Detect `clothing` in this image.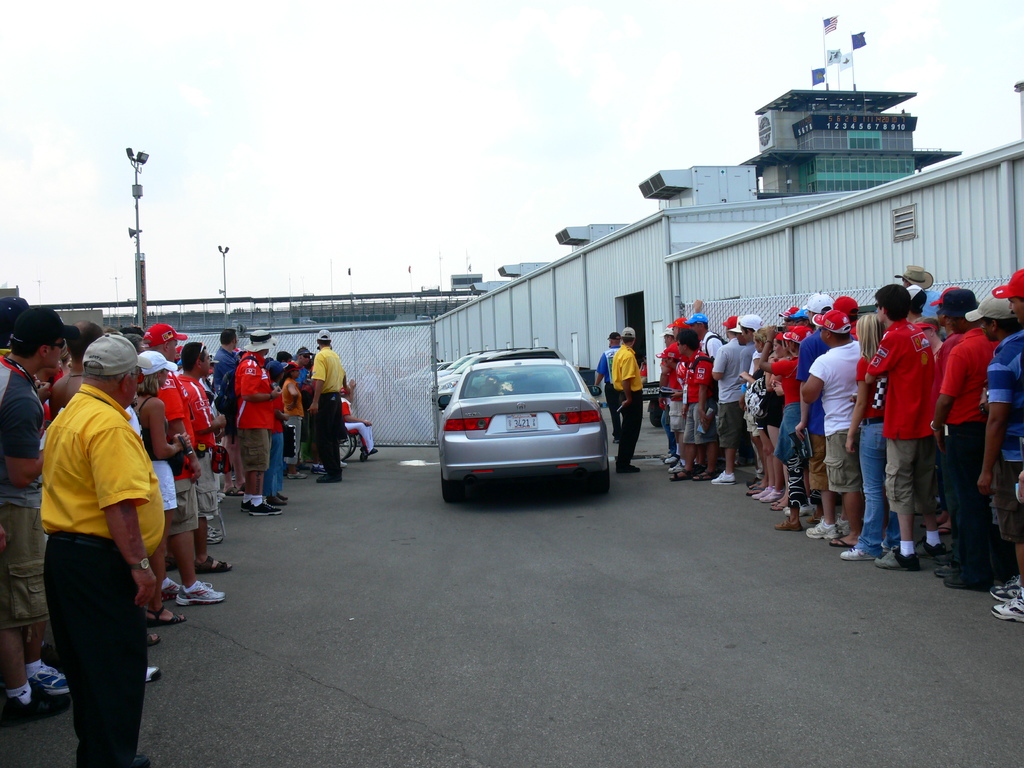
Detection: l=660, t=335, r=682, b=424.
